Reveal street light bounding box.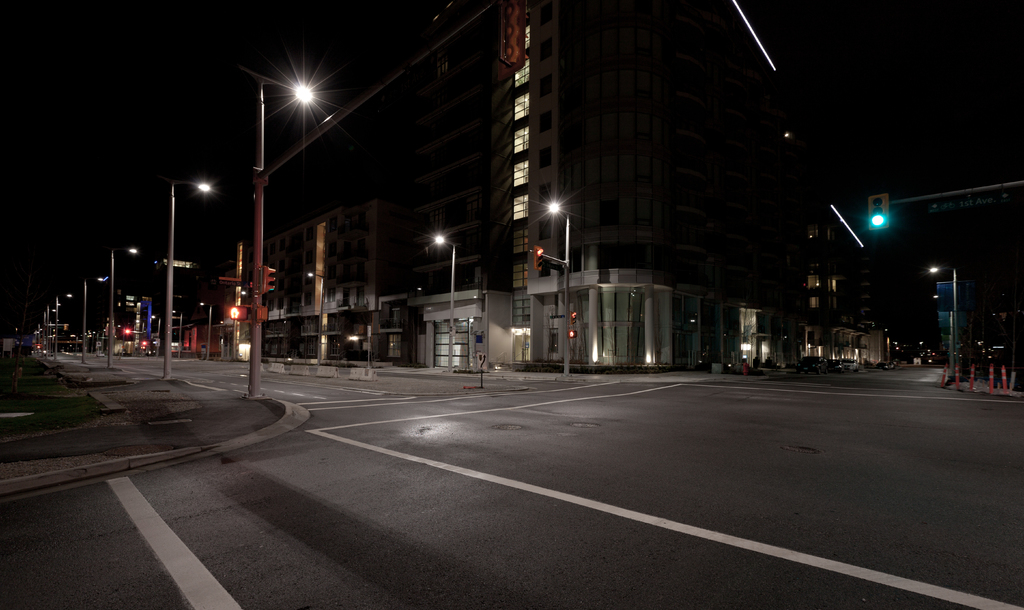
Revealed: 431, 235, 456, 368.
